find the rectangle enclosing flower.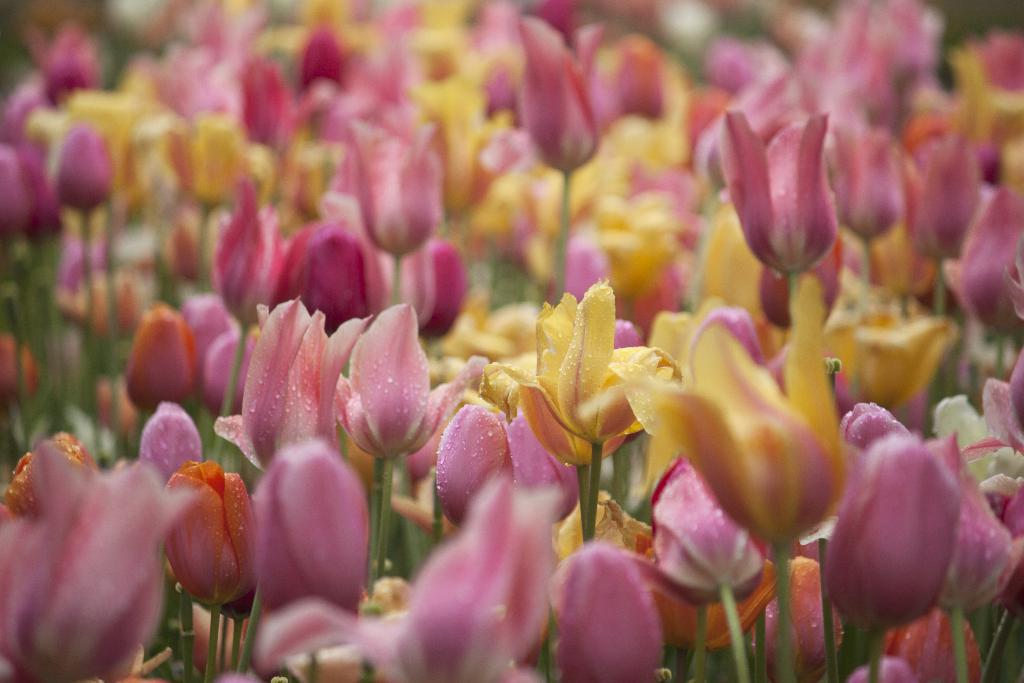
bbox=[267, 218, 373, 323].
